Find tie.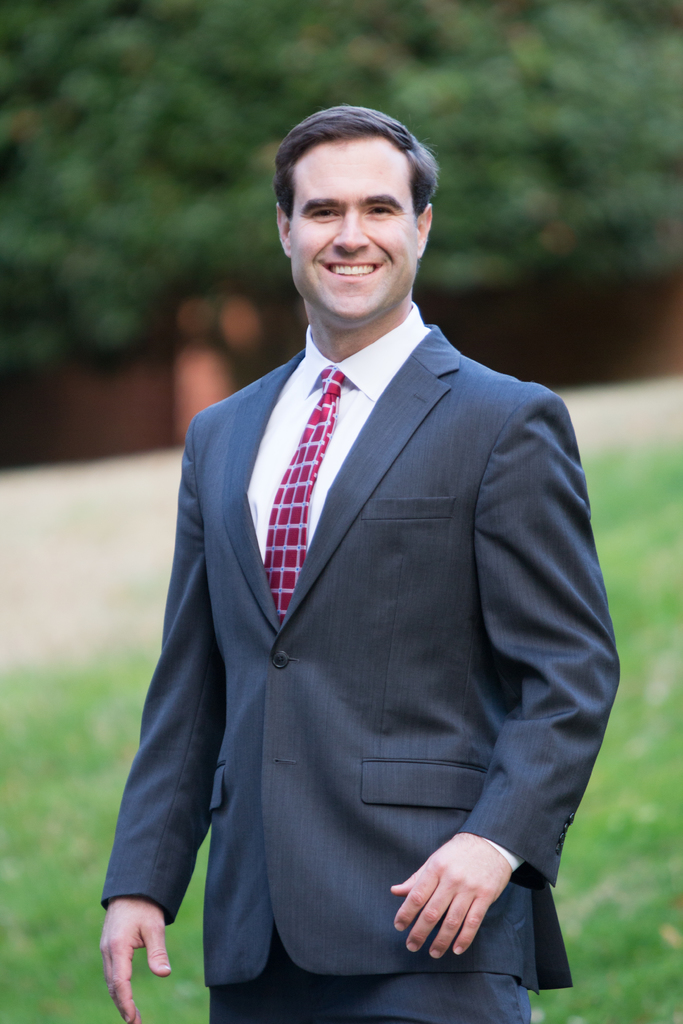
x1=263 y1=365 x2=345 y2=622.
